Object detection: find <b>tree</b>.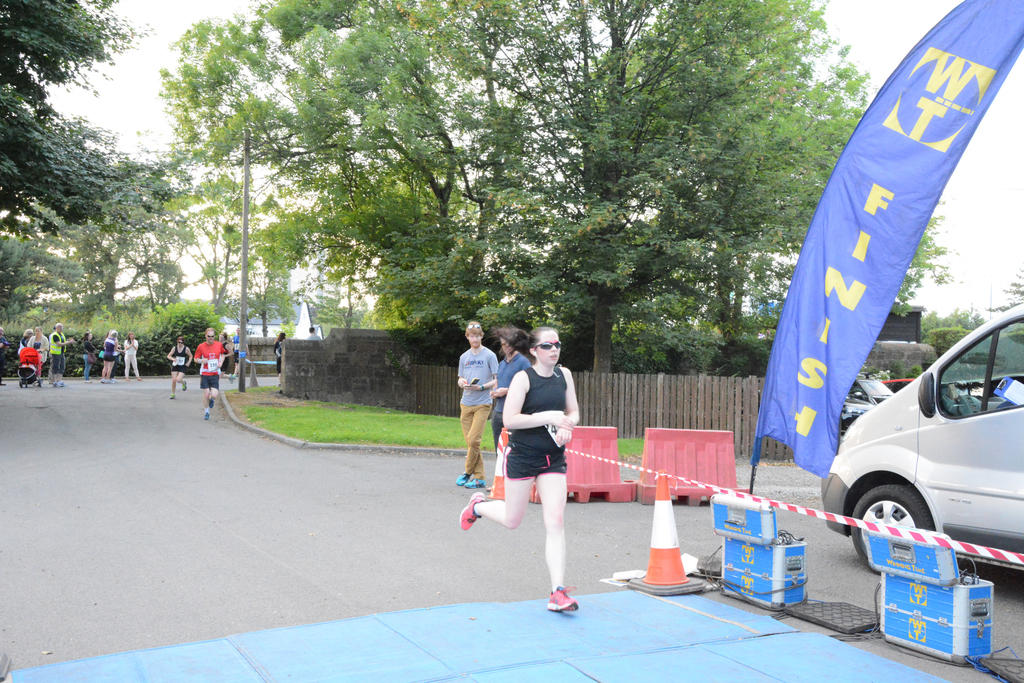
0:0:181:335.
